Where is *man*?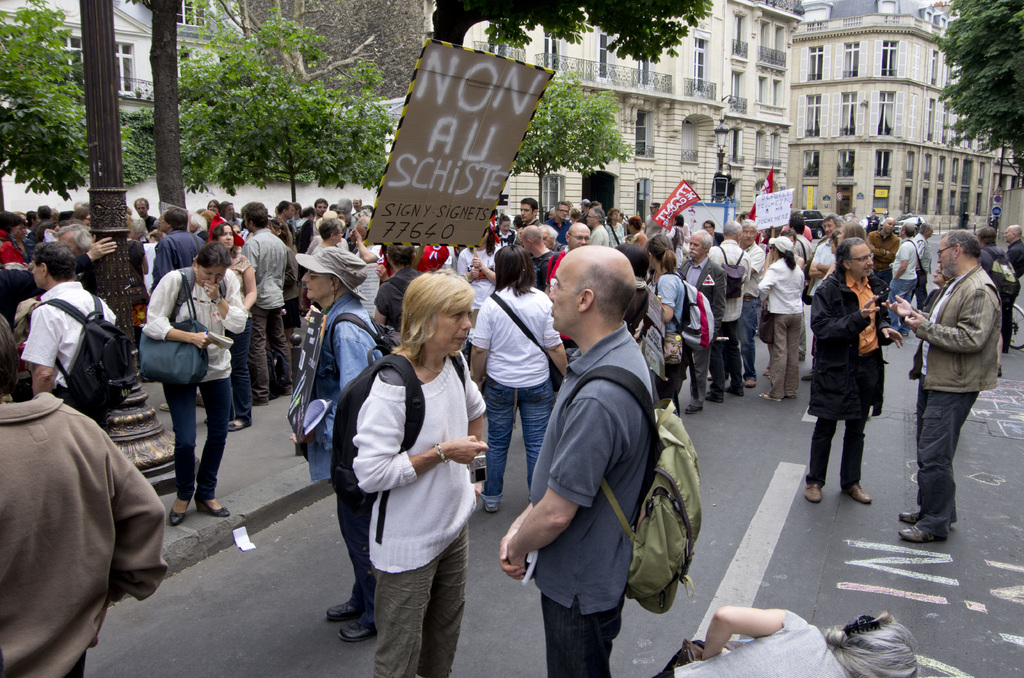
(x1=150, y1=204, x2=209, y2=287).
